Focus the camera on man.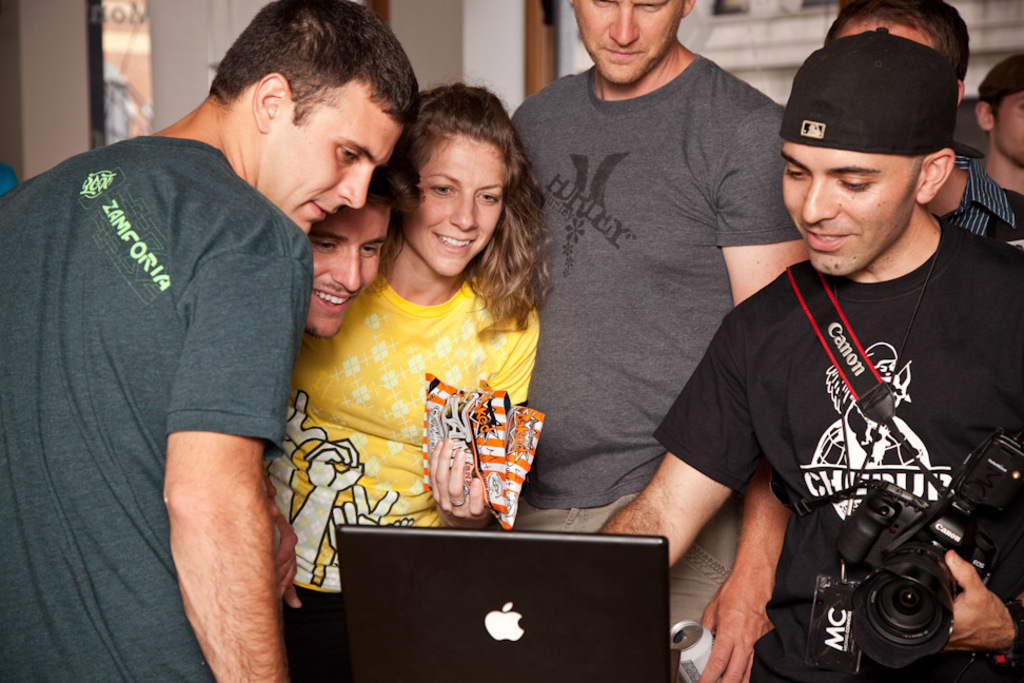
Focus region: x1=595, y1=30, x2=1023, y2=682.
